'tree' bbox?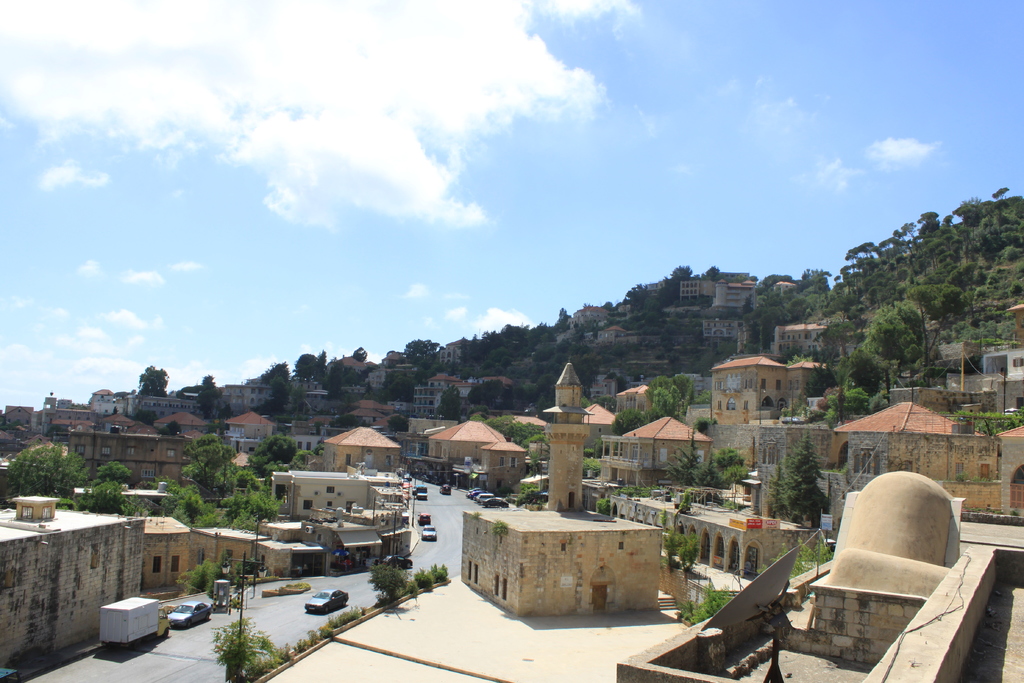
region(513, 480, 545, 509)
